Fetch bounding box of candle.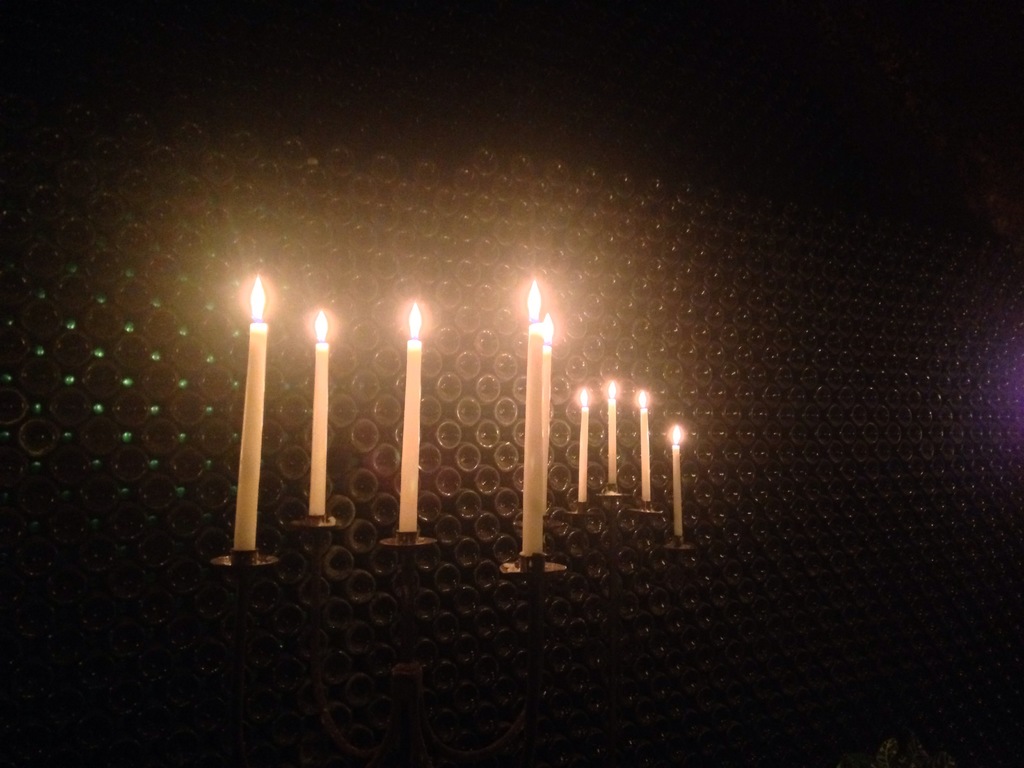
Bbox: [left=572, top=389, right=586, bottom=500].
